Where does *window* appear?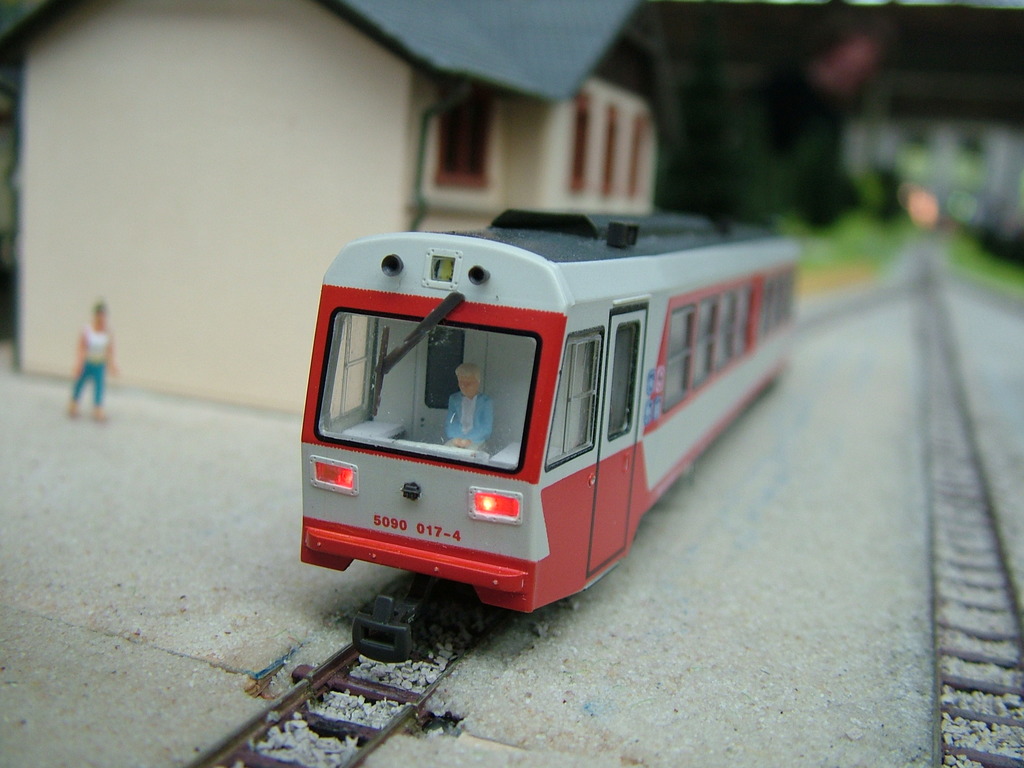
Appears at bbox=(432, 84, 507, 208).
